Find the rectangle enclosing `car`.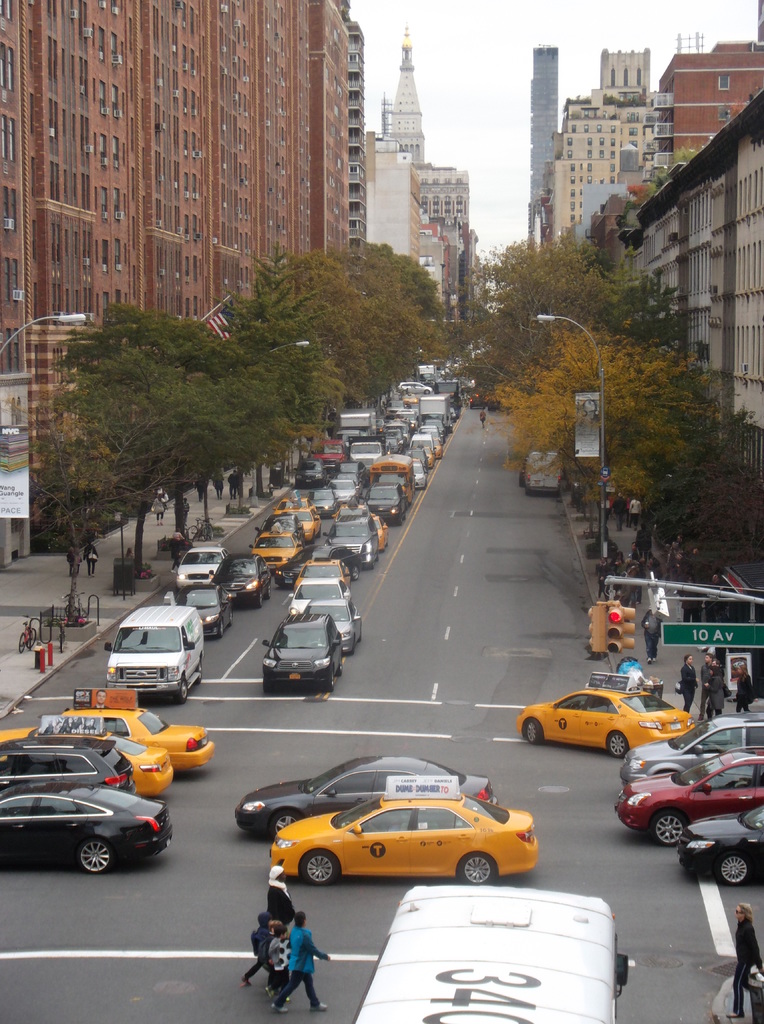
bbox(235, 757, 492, 837).
